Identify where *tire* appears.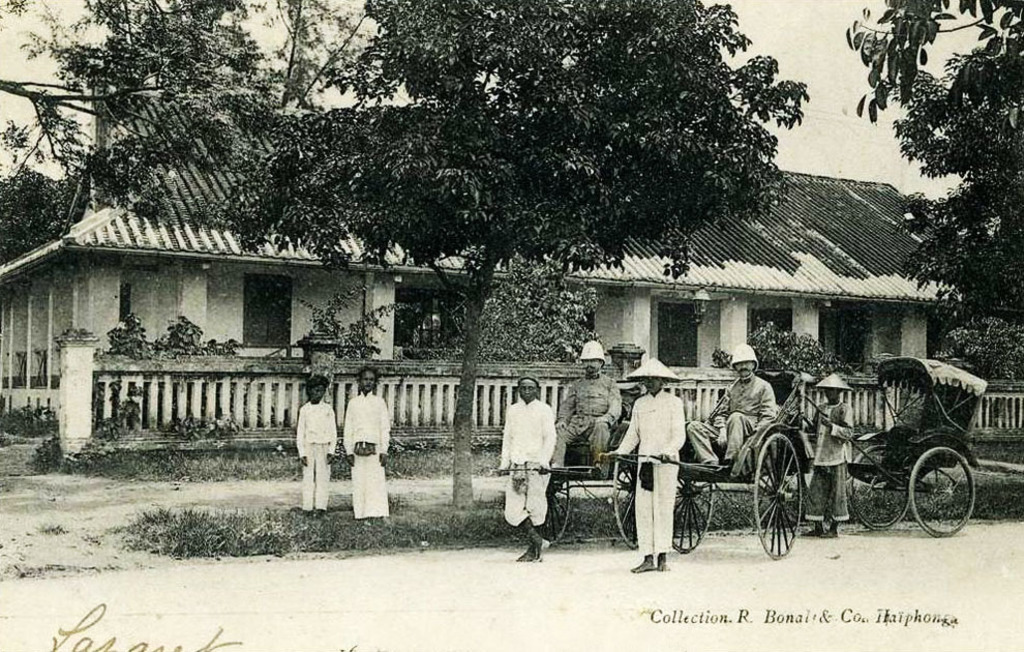
Appears at [x1=753, y1=433, x2=808, y2=558].
